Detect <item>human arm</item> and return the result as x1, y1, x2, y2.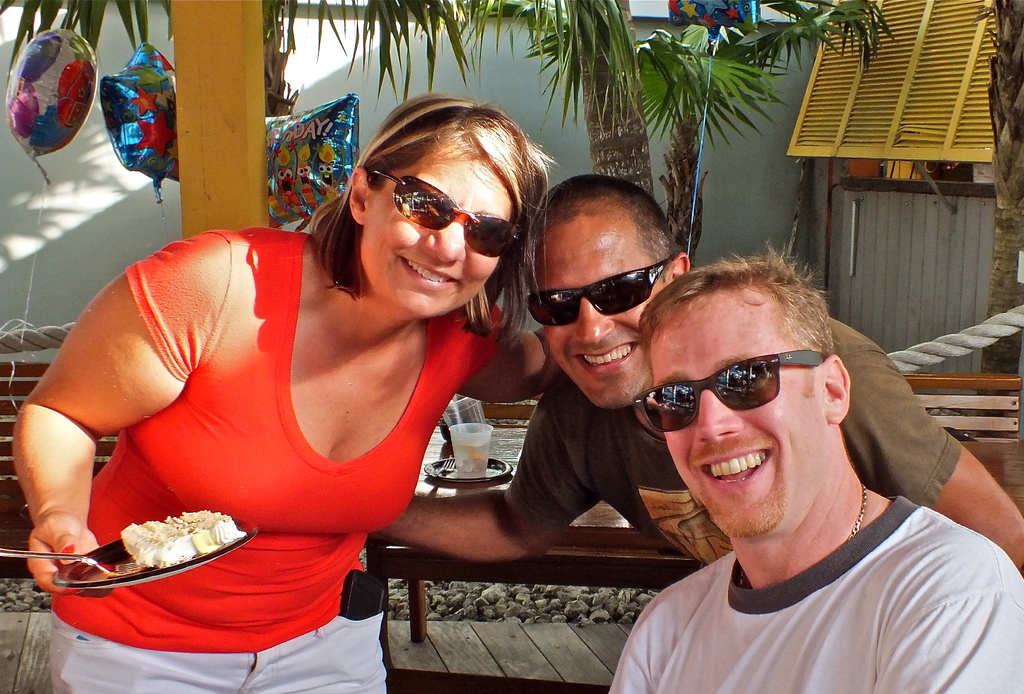
366, 376, 623, 554.
